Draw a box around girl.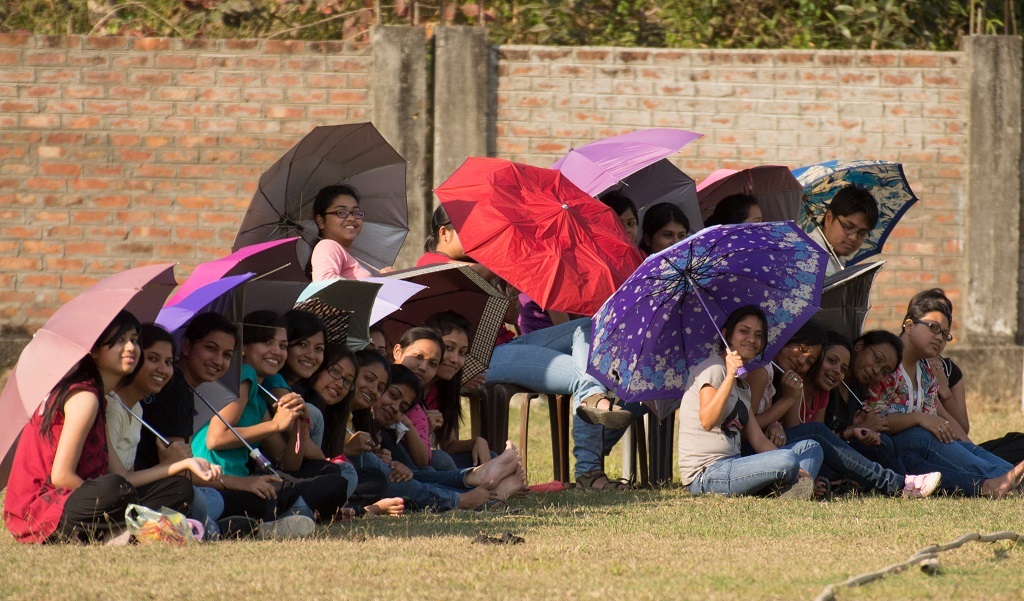
<box>670,287,1023,496</box>.
